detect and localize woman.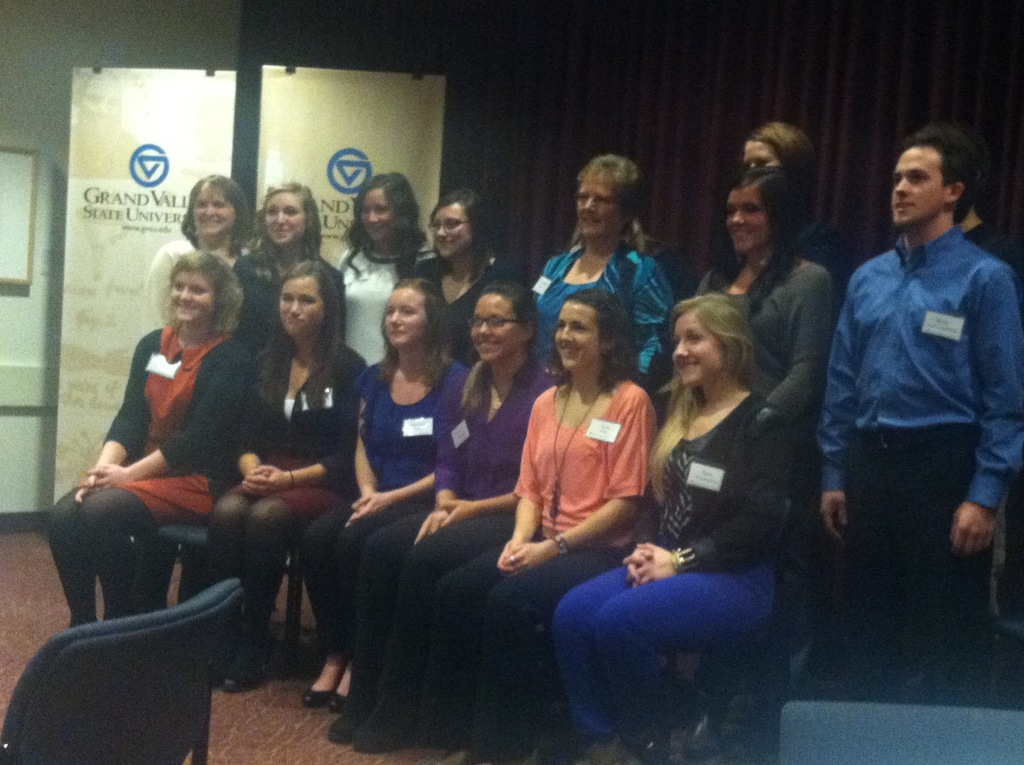
Localized at 146,175,255,324.
